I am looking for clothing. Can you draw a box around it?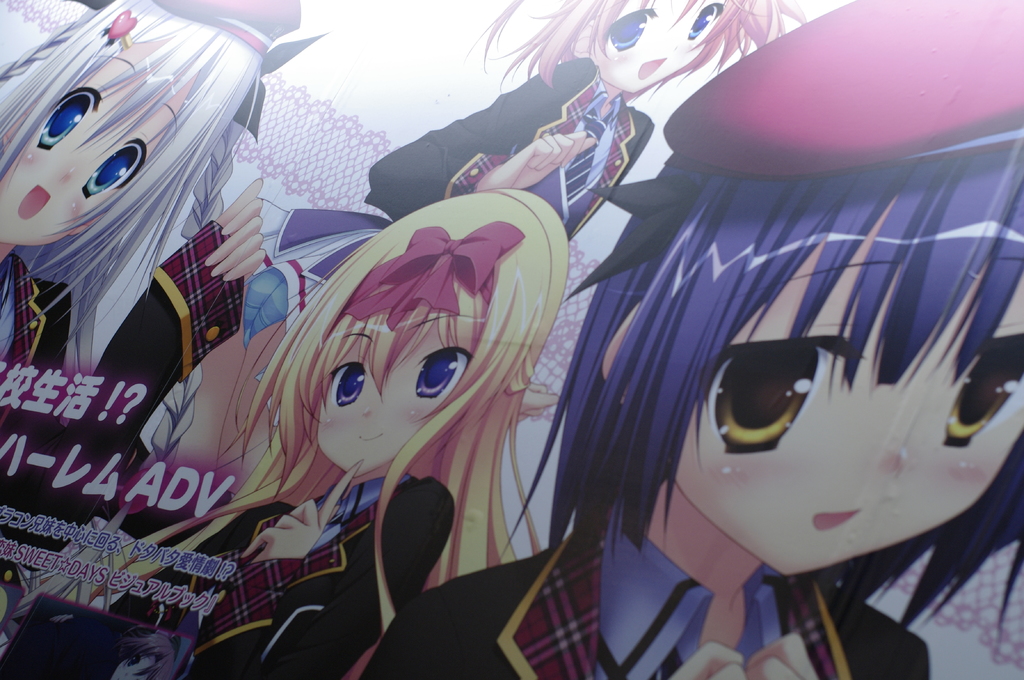
Sure, the bounding box is <region>355, 505, 928, 676</region>.
